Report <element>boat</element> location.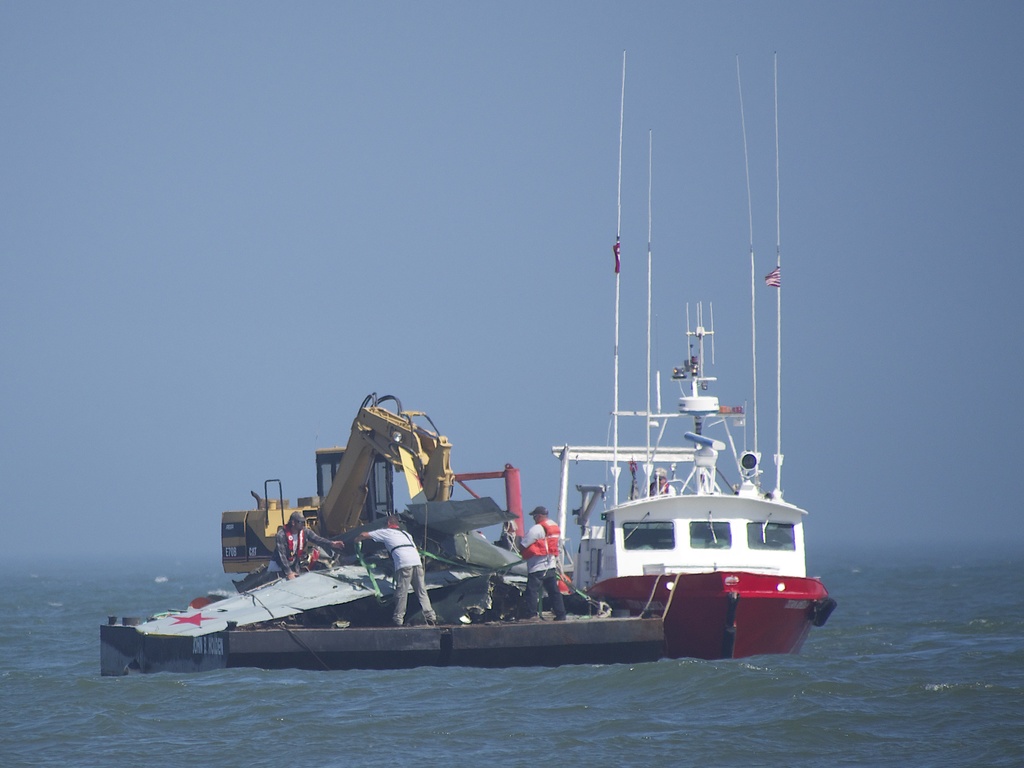
Report: pyautogui.locateOnScreen(117, 127, 835, 679).
